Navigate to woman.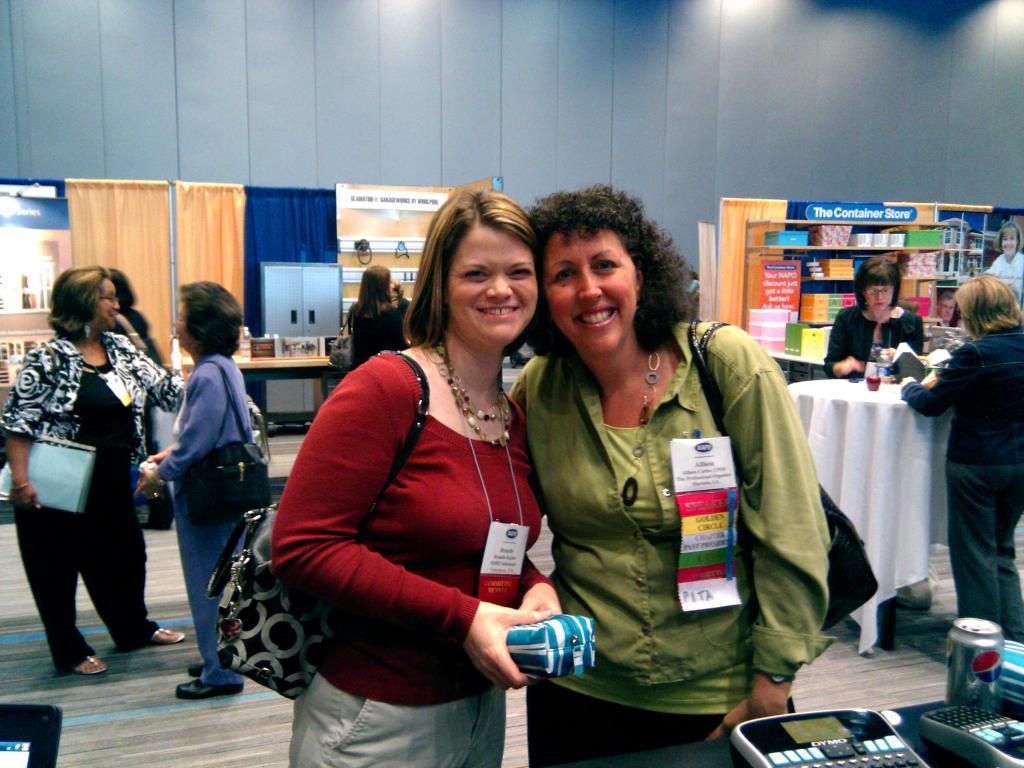
Navigation target: bbox(895, 278, 1023, 642).
